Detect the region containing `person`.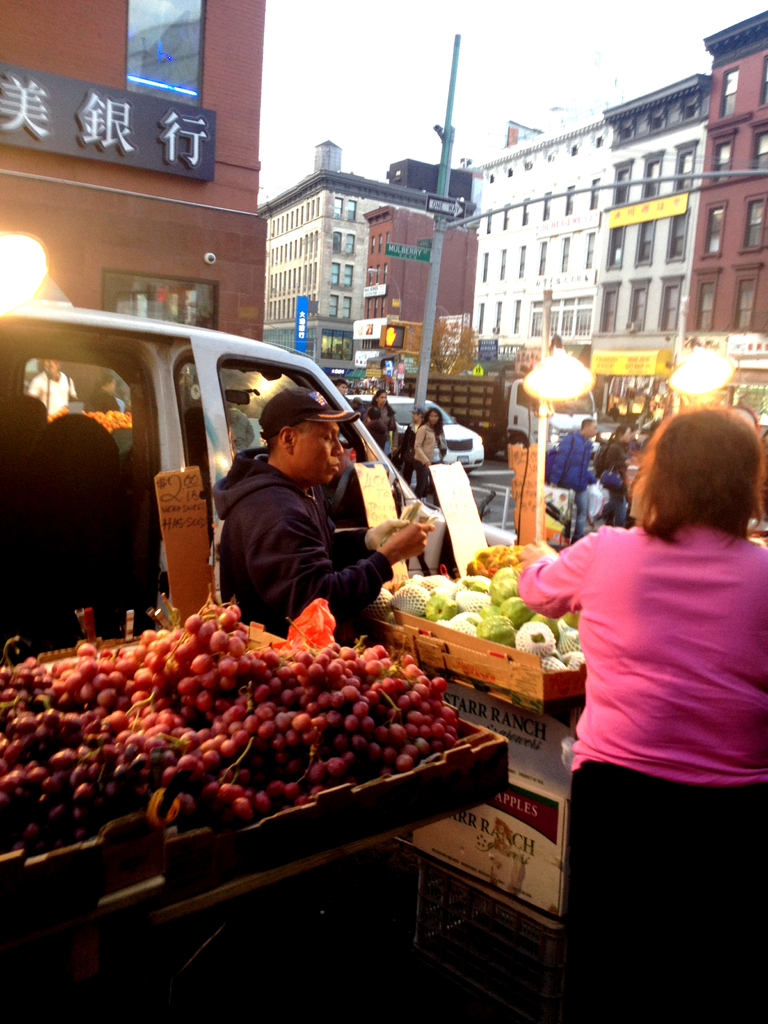
369,407,390,447.
